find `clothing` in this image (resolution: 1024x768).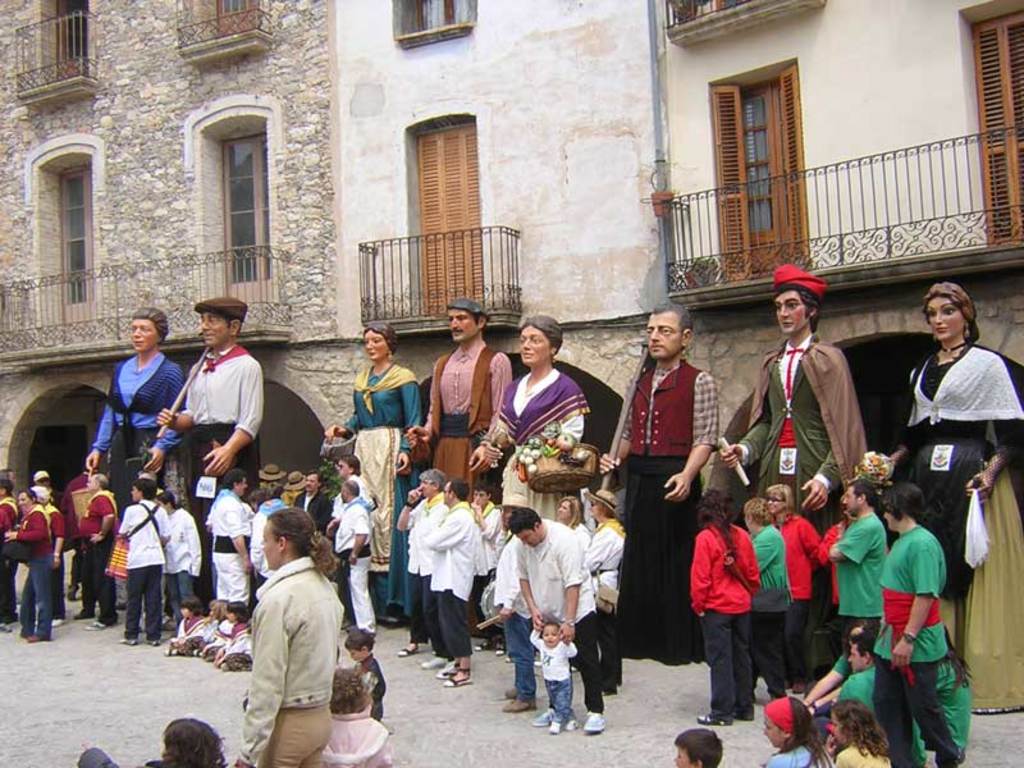
BBox(769, 512, 838, 600).
